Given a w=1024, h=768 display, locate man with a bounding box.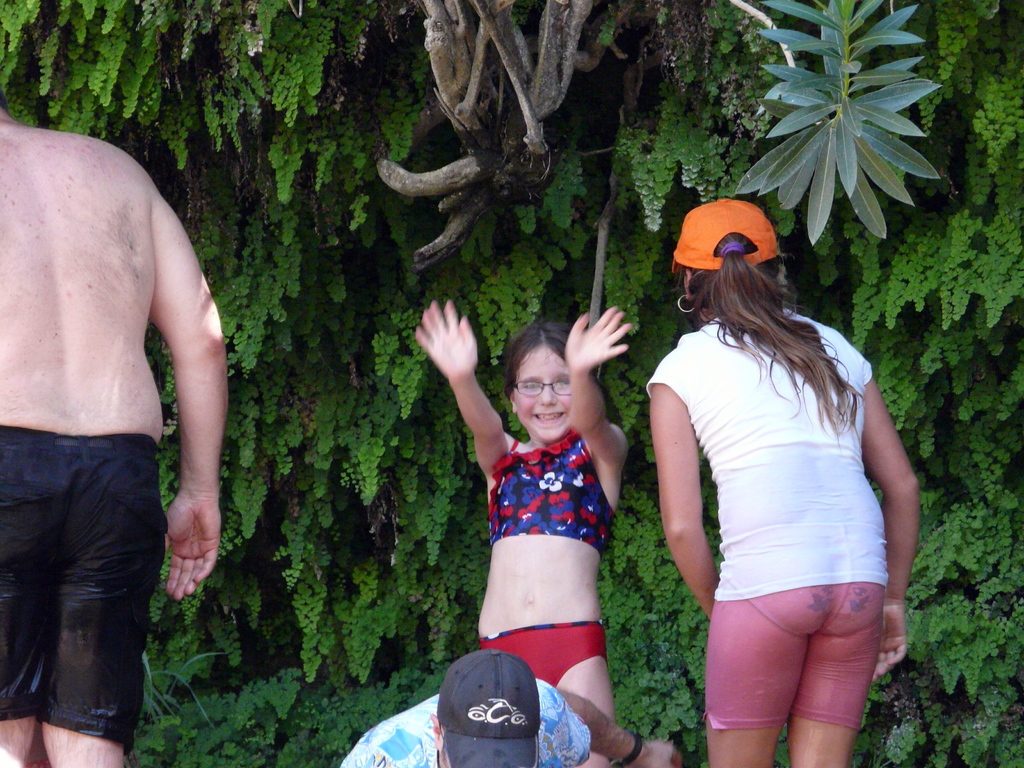
Located: 0/83/234/745.
